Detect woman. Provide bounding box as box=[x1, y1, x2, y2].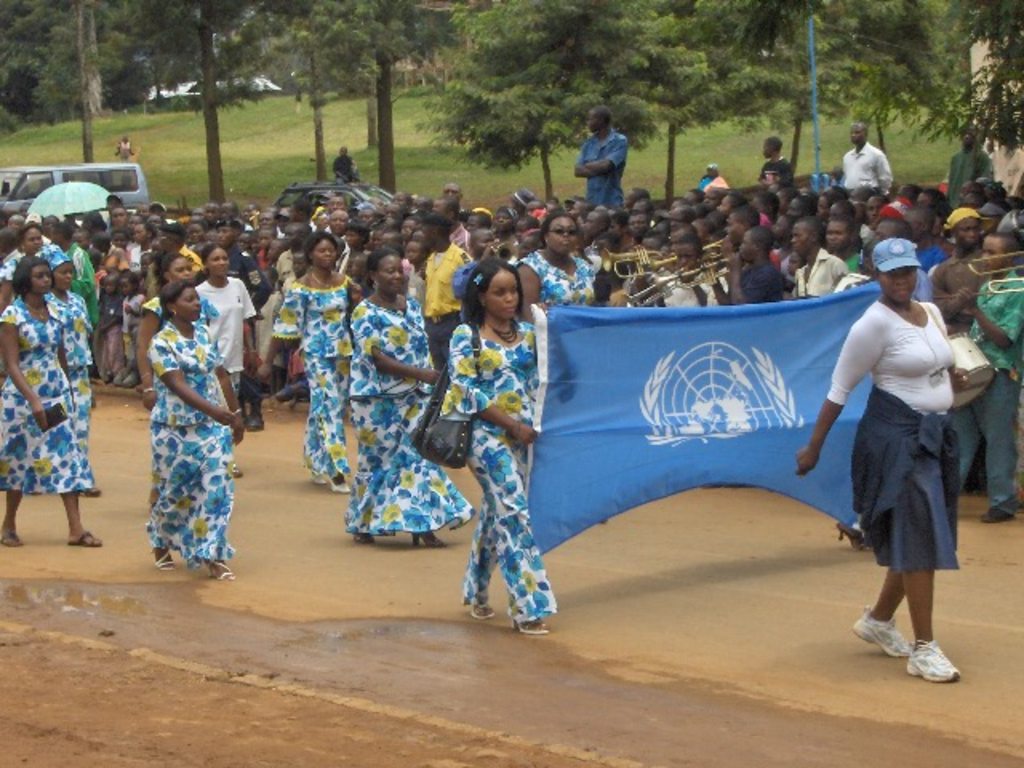
box=[126, 251, 226, 435].
